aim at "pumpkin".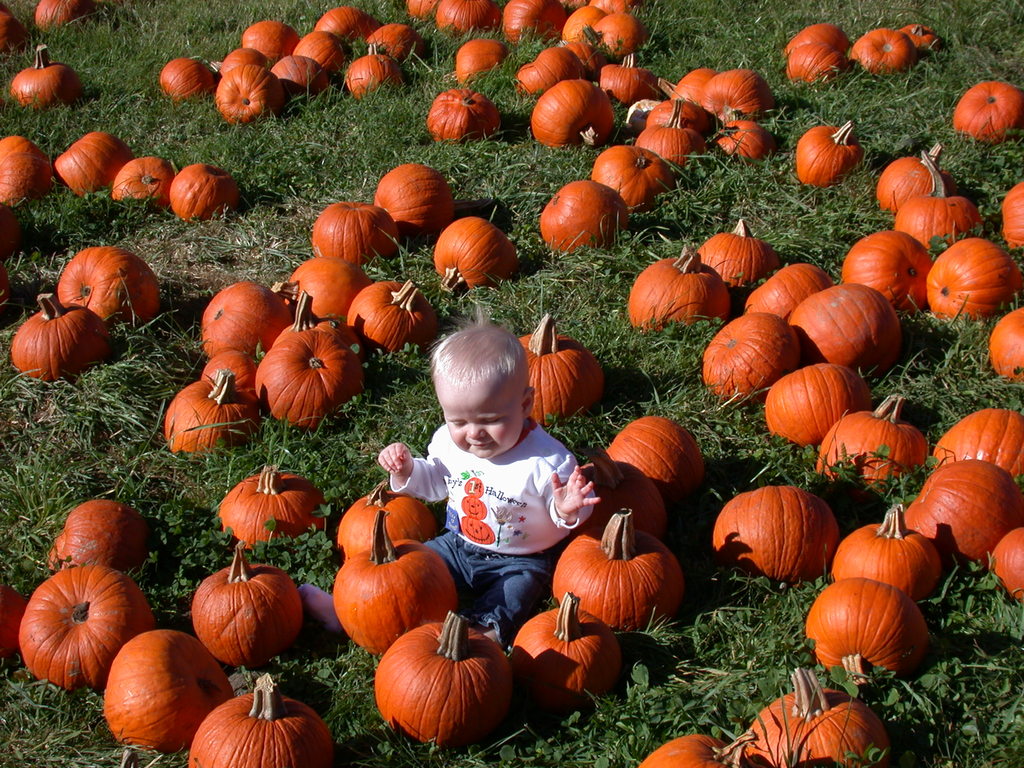
Aimed at box(12, 45, 86, 113).
